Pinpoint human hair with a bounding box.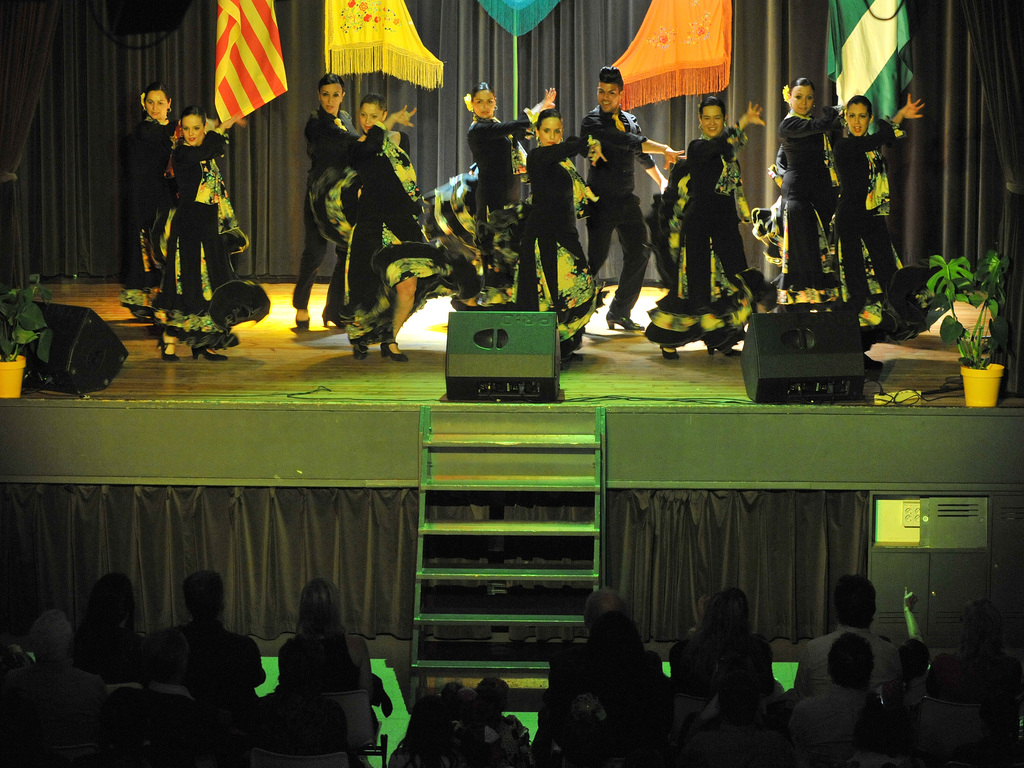
Rect(844, 92, 872, 122).
